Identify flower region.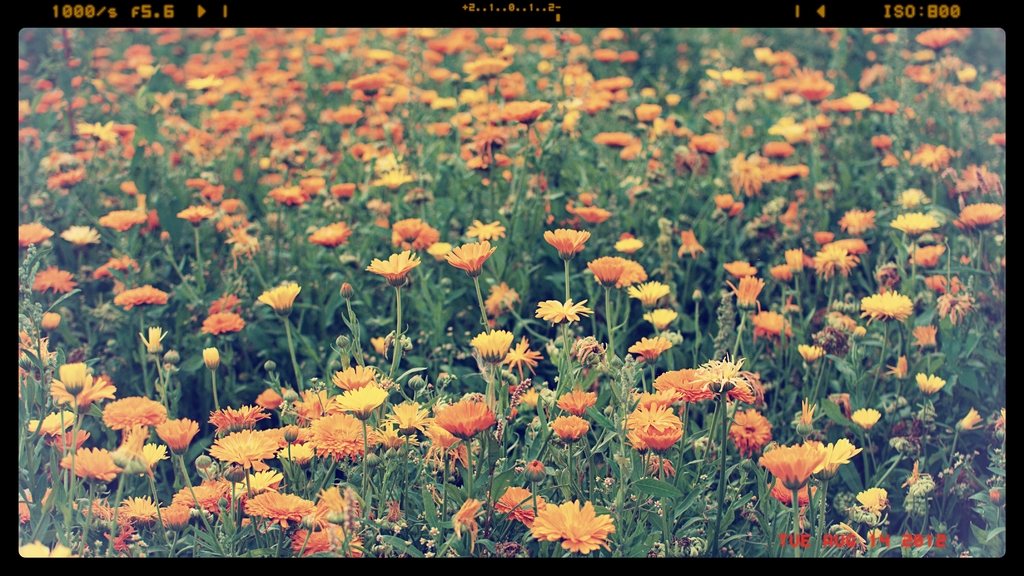
Region: l=549, t=412, r=594, b=446.
